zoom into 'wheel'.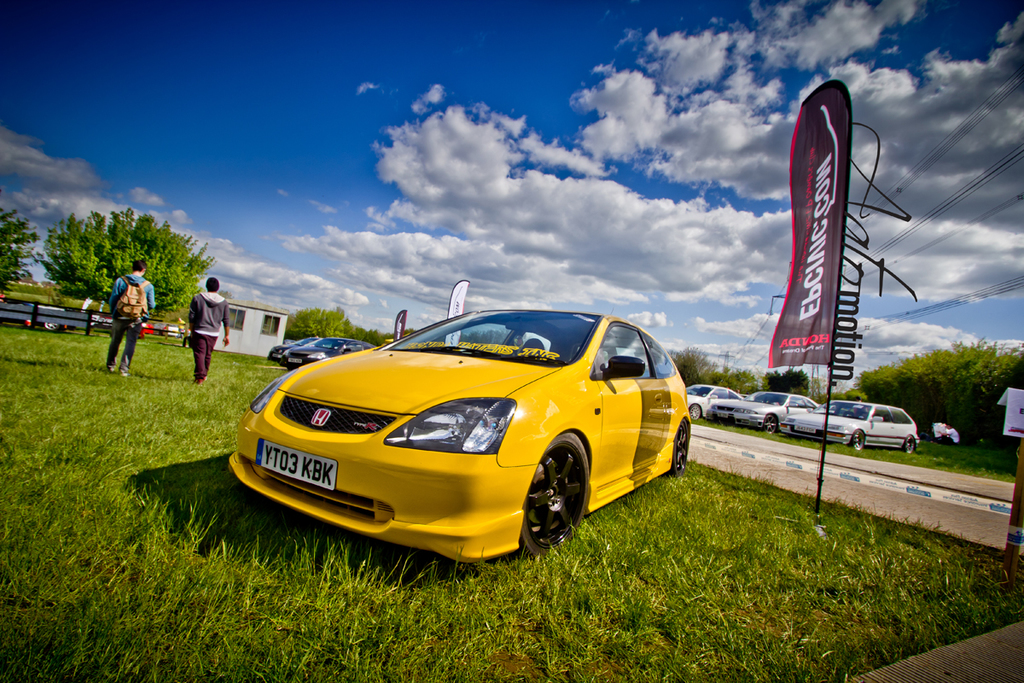
Zoom target: 664, 417, 694, 479.
